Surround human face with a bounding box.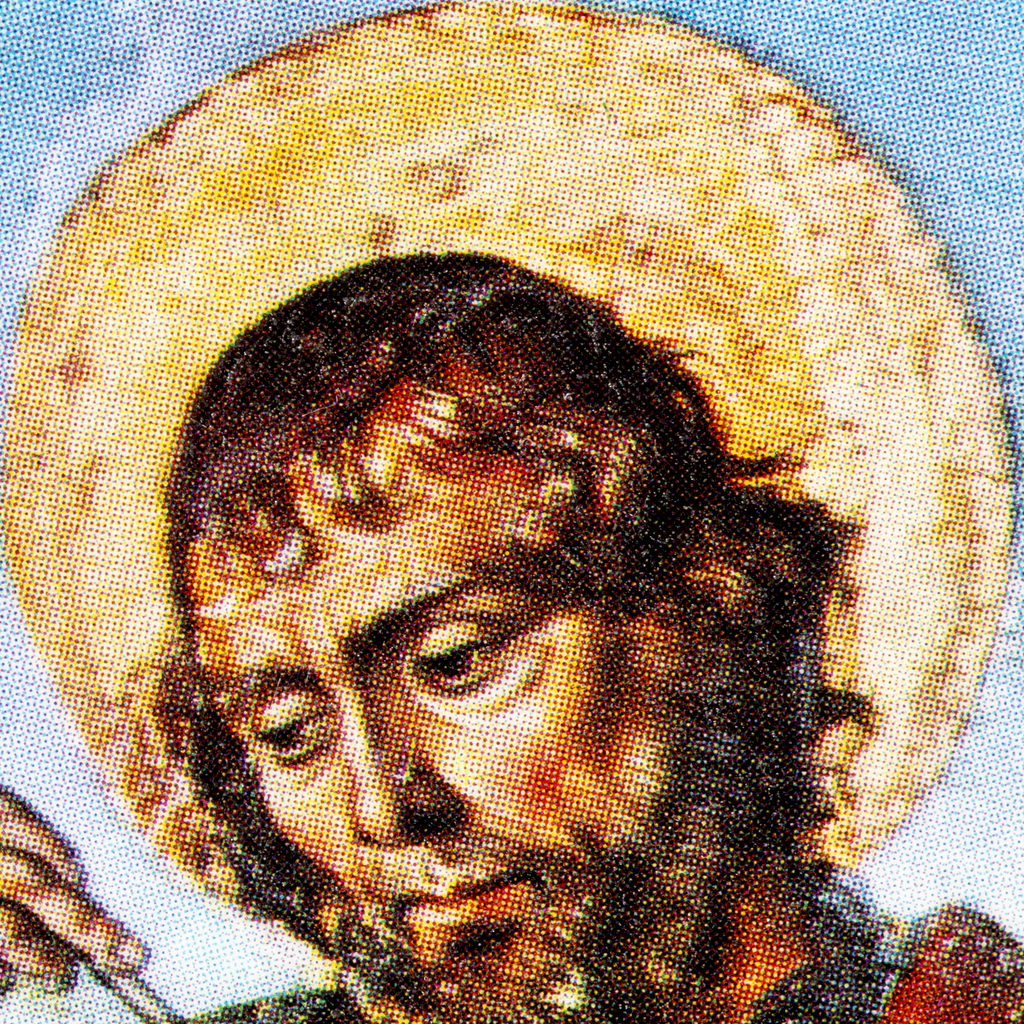
<box>207,433,690,1023</box>.
